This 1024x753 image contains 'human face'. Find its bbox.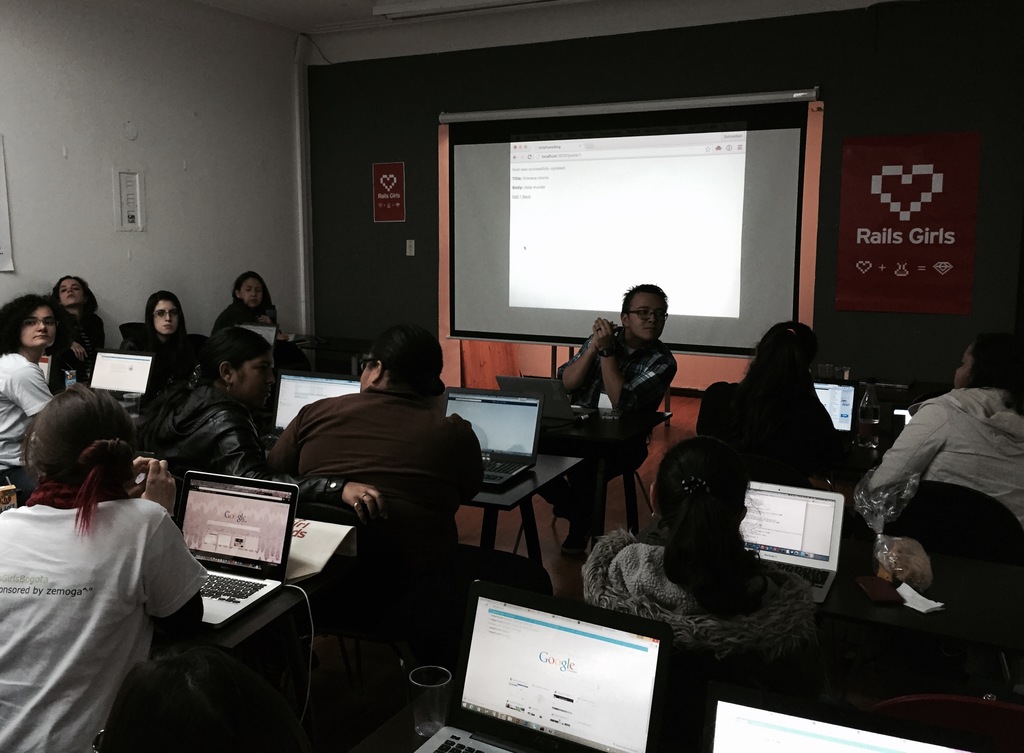
(x1=58, y1=277, x2=83, y2=308).
